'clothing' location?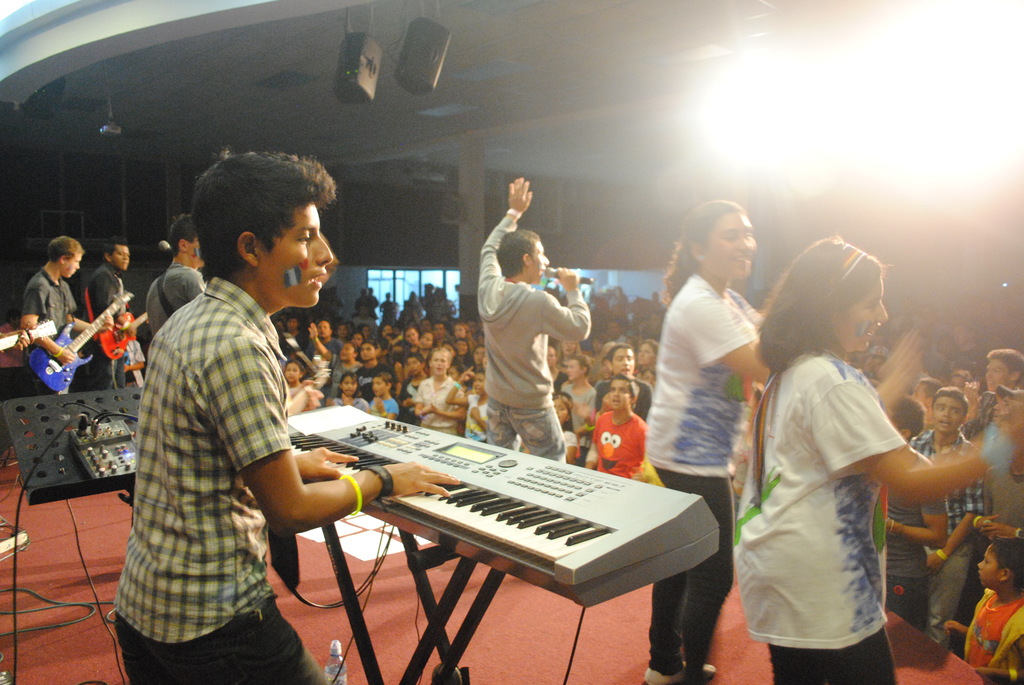
region(565, 379, 598, 441)
